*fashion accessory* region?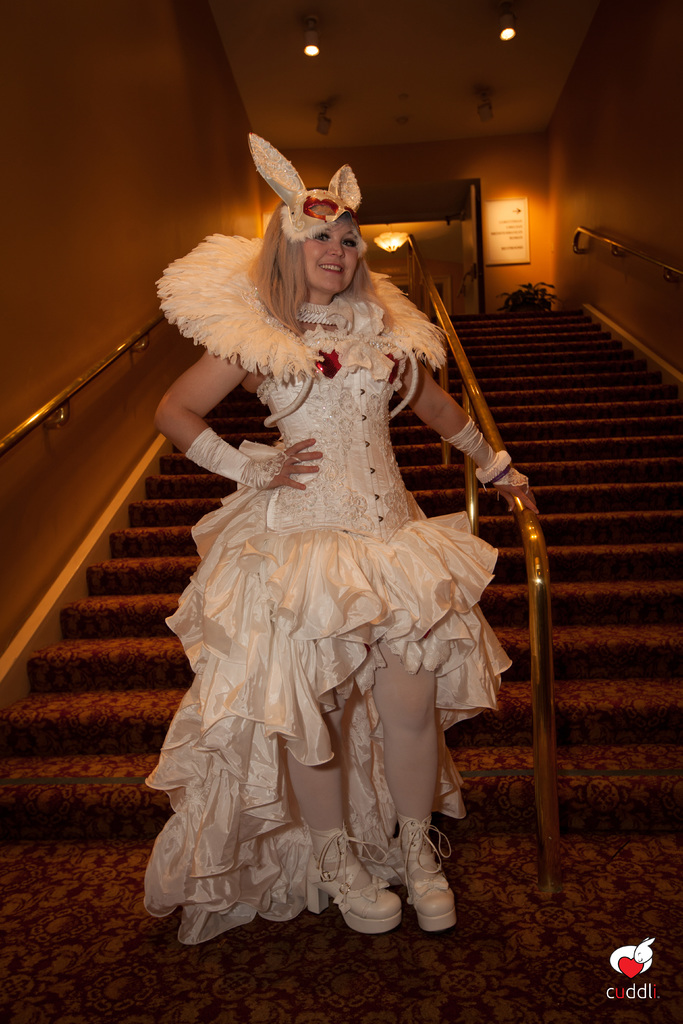
l=295, t=303, r=333, b=327
